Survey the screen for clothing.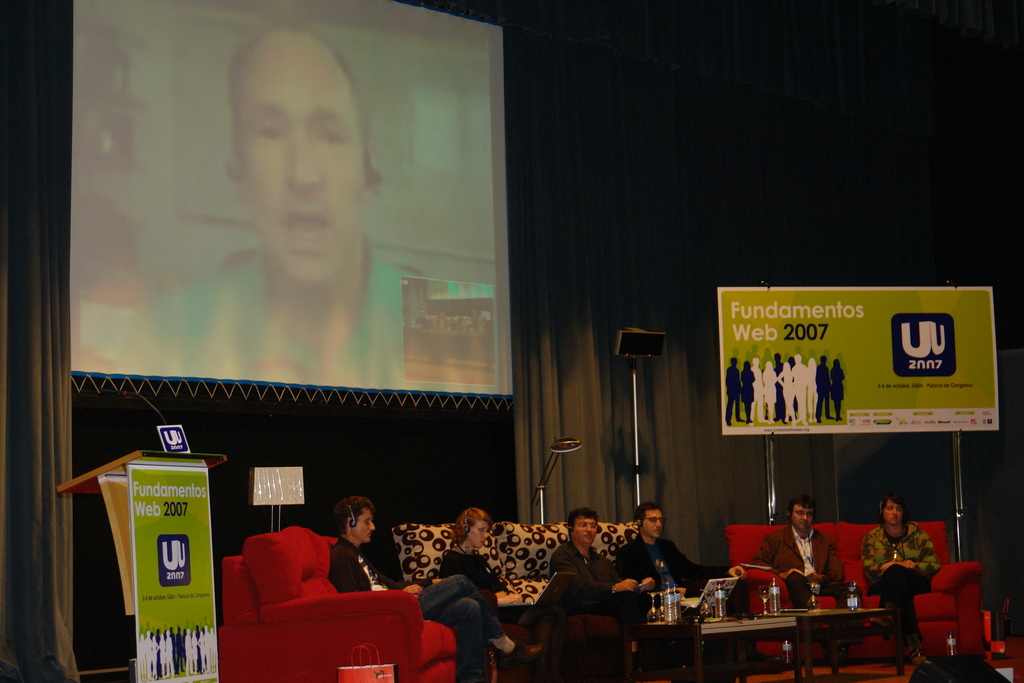
Survey found: crop(548, 545, 649, 633).
